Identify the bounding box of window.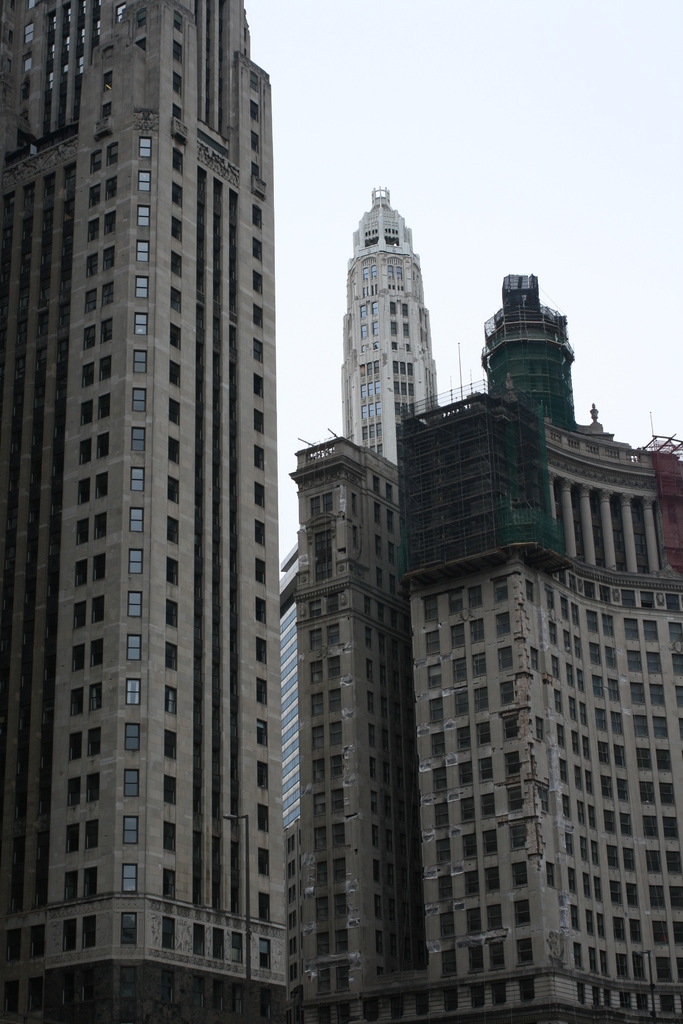
(left=131, top=387, right=147, bottom=415).
